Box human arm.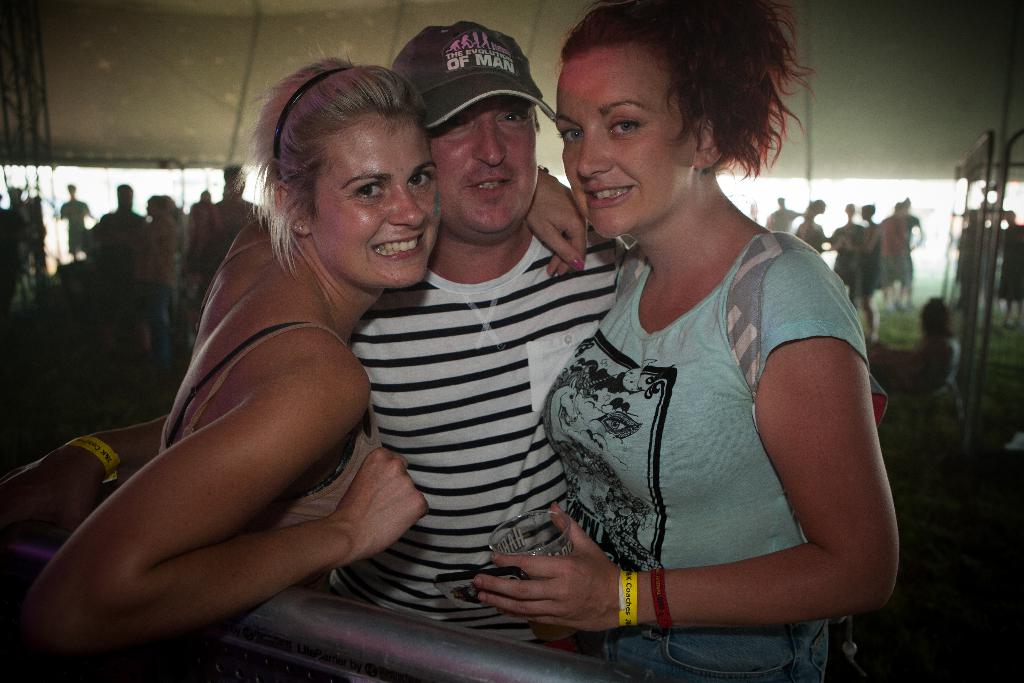
detection(49, 312, 410, 647).
